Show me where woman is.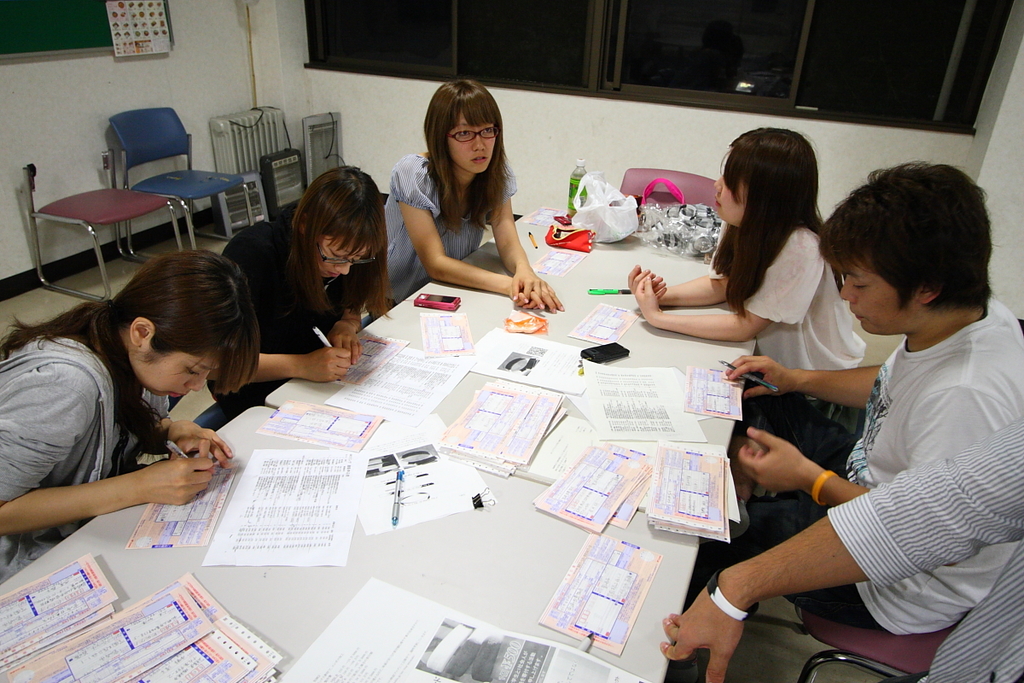
woman is at [0,249,261,584].
